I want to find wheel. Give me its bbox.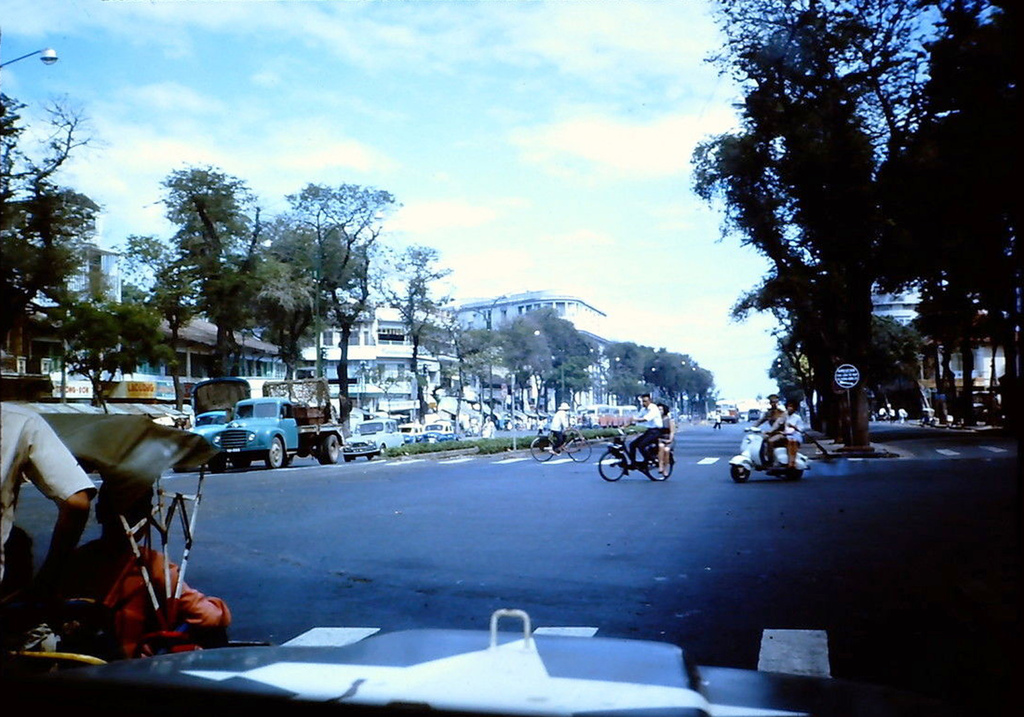
(529,437,555,461).
